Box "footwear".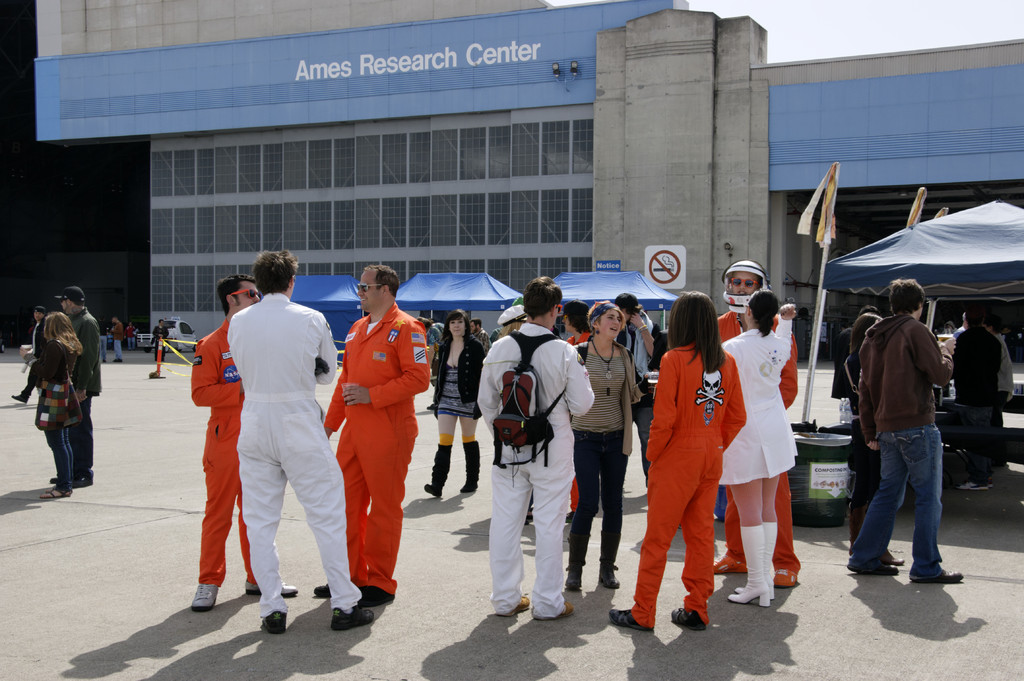
738,575,776,611.
